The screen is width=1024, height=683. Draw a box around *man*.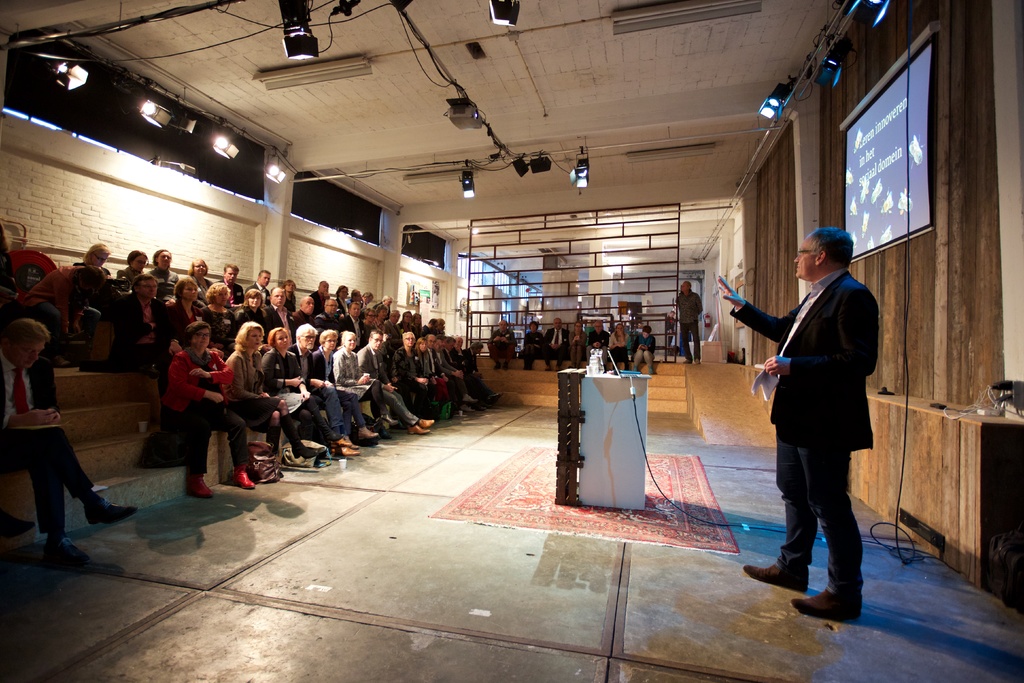
(753,213,894,618).
